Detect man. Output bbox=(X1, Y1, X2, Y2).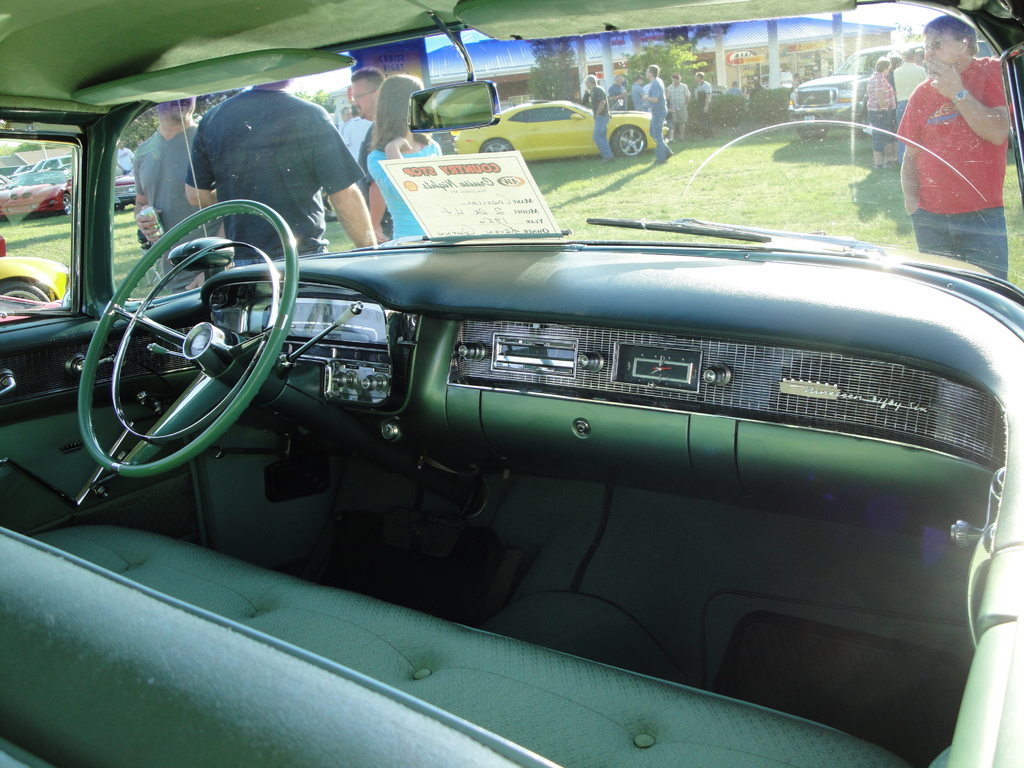
bbox=(643, 62, 676, 170).
